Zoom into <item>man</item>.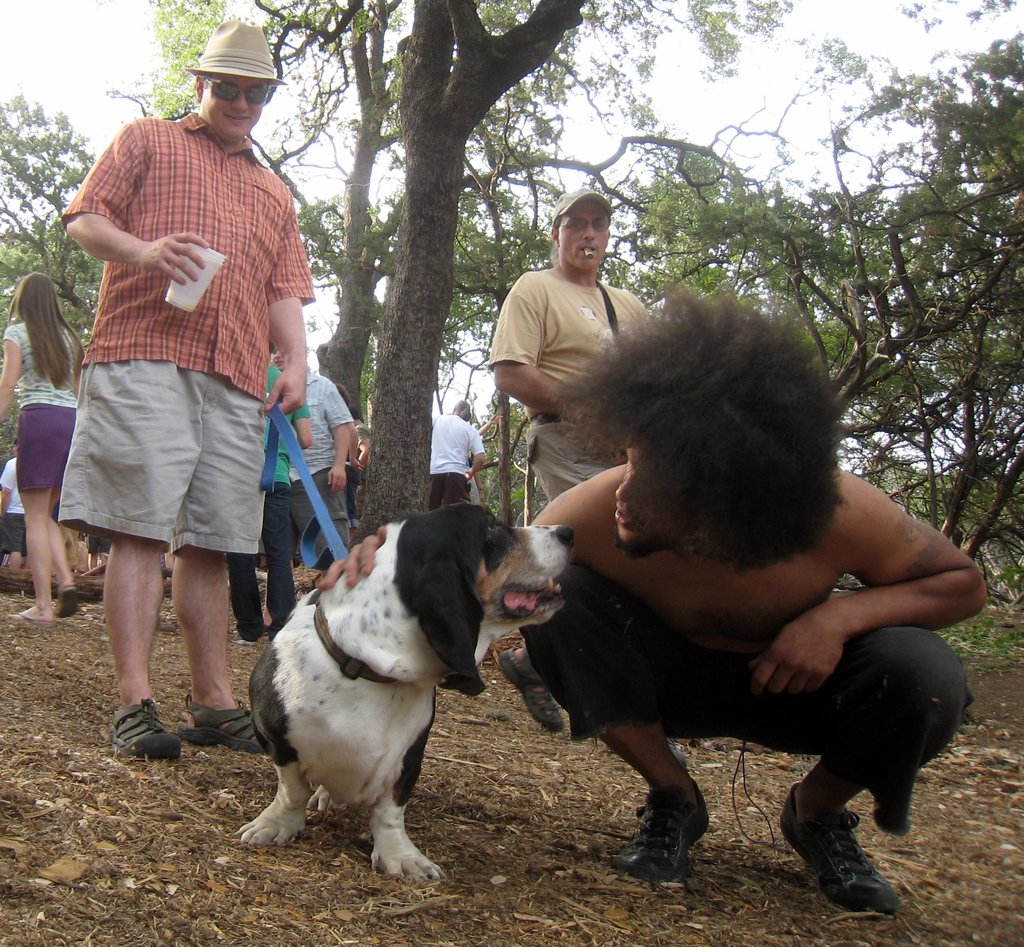
Zoom target: (x1=269, y1=347, x2=364, y2=562).
